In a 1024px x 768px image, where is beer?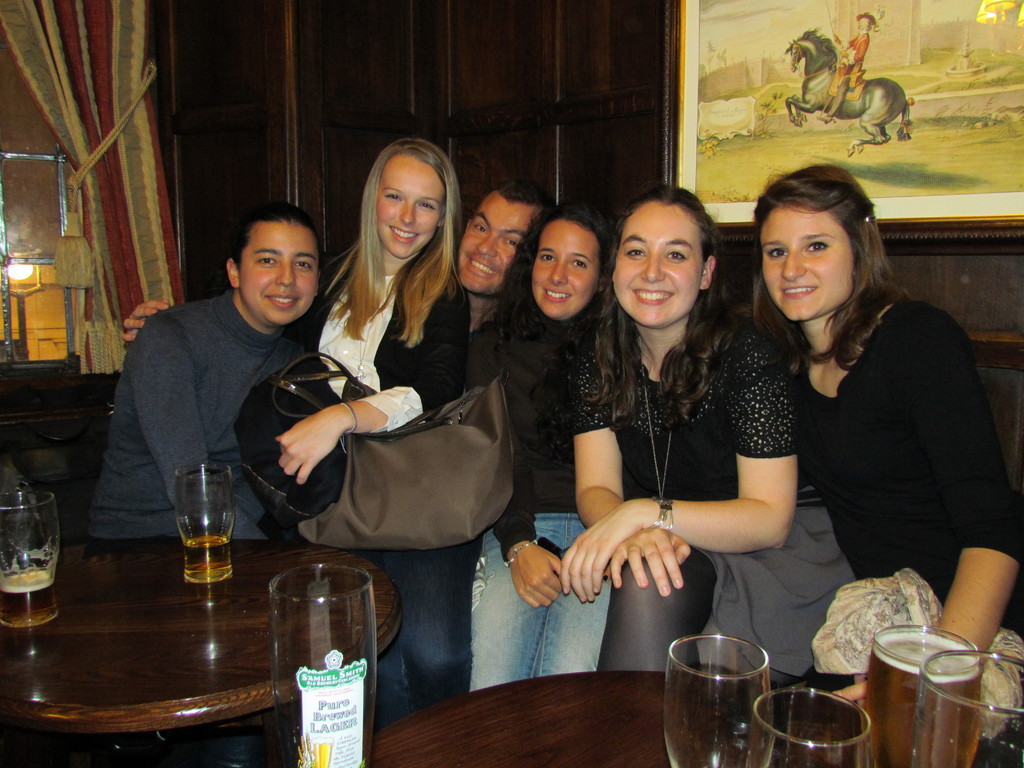
{"x1": 261, "y1": 554, "x2": 374, "y2": 767}.
